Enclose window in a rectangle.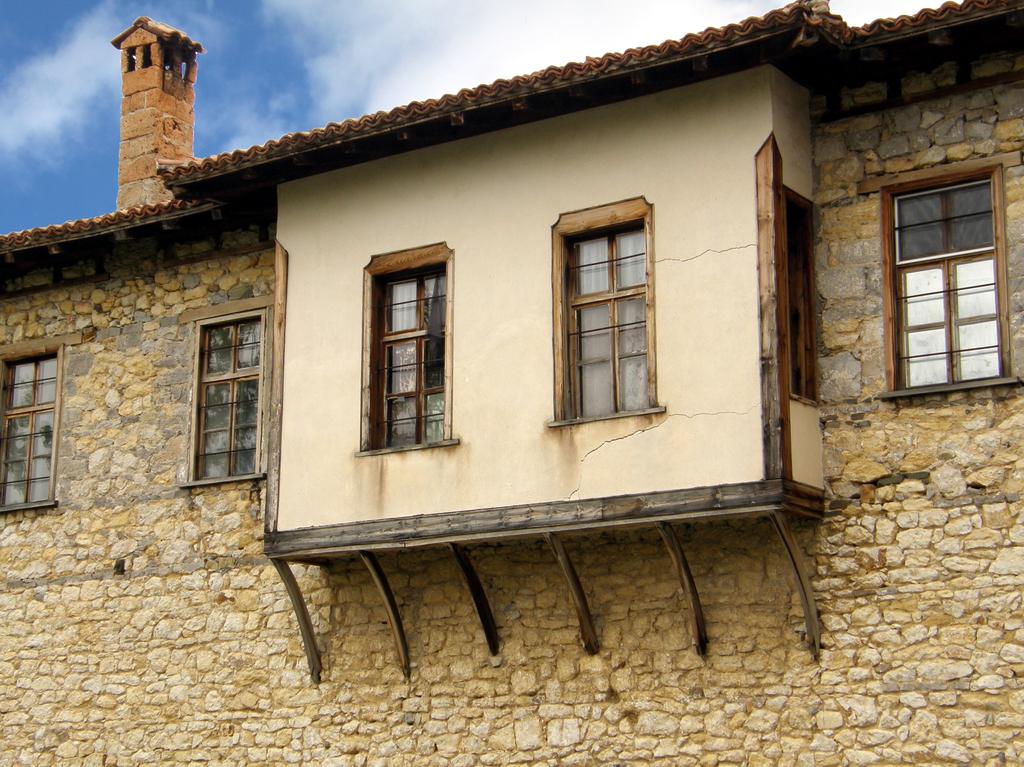
pyautogui.locateOnScreen(782, 183, 825, 406).
